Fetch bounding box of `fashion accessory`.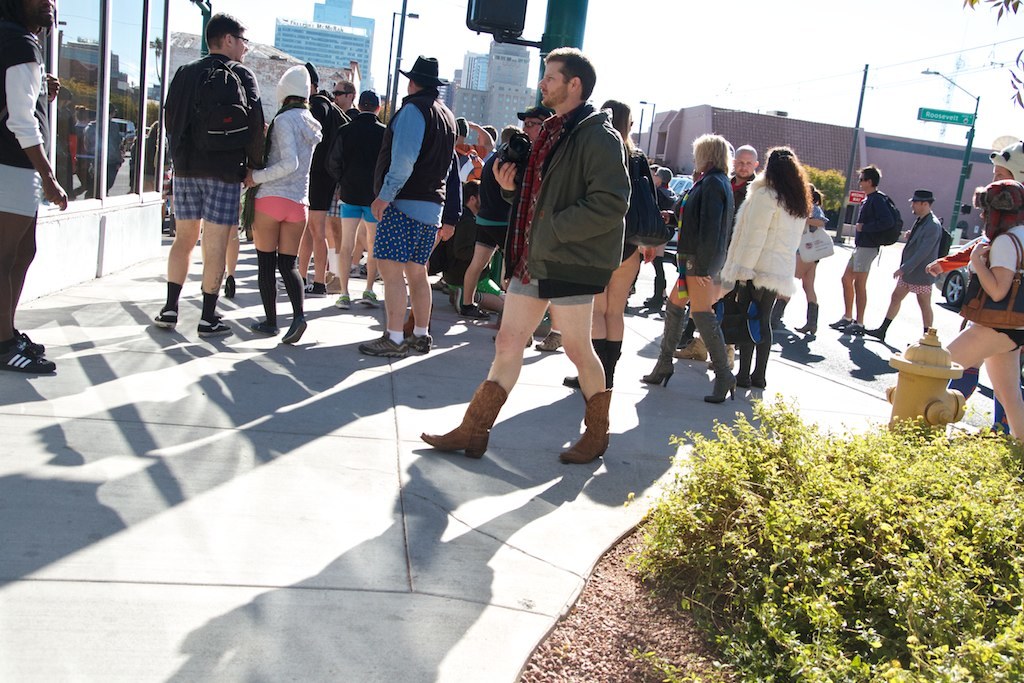
Bbox: locate(362, 334, 407, 360).
